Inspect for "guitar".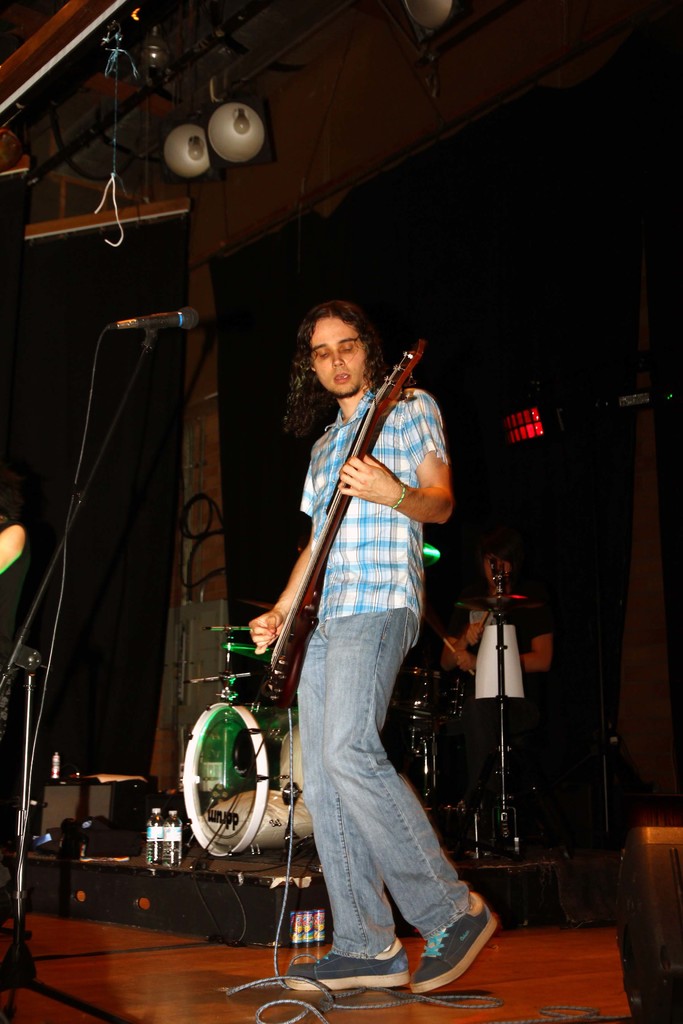
Inspection: BBox(269, 346, 441, 669).
